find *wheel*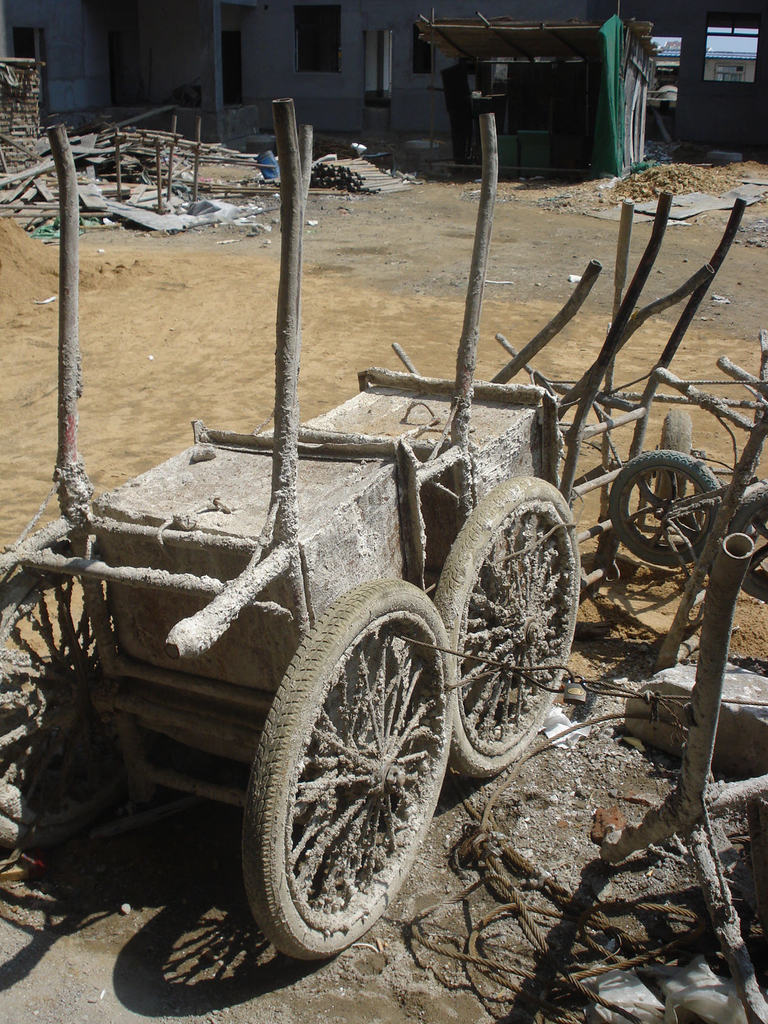
left=436, top=481, right=588, bottom=780
